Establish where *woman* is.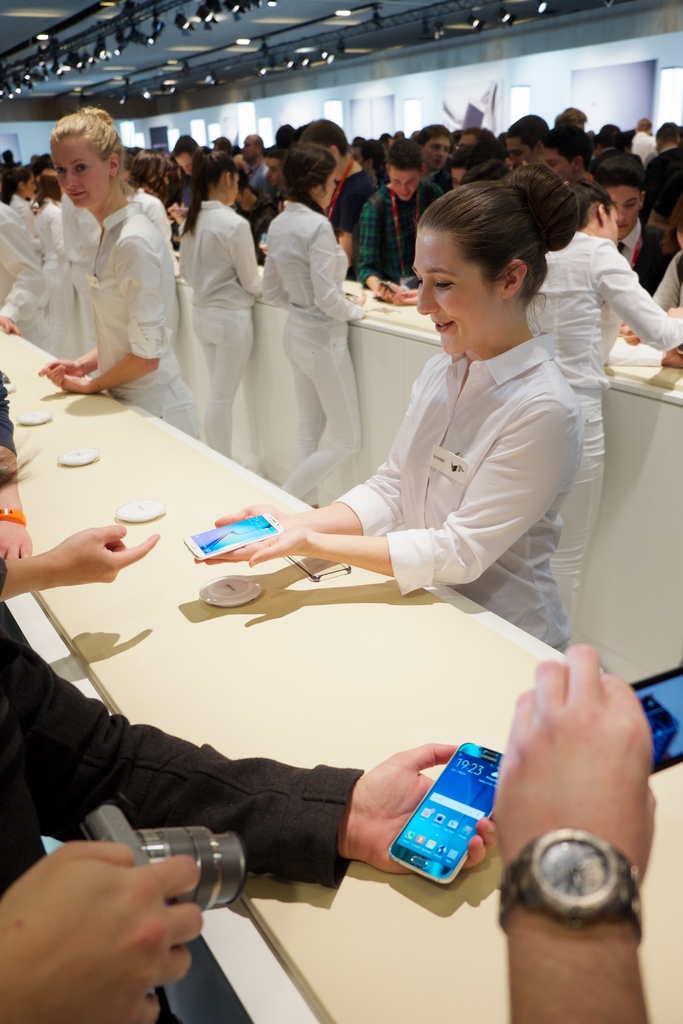
Established at 521:168:682:637.
